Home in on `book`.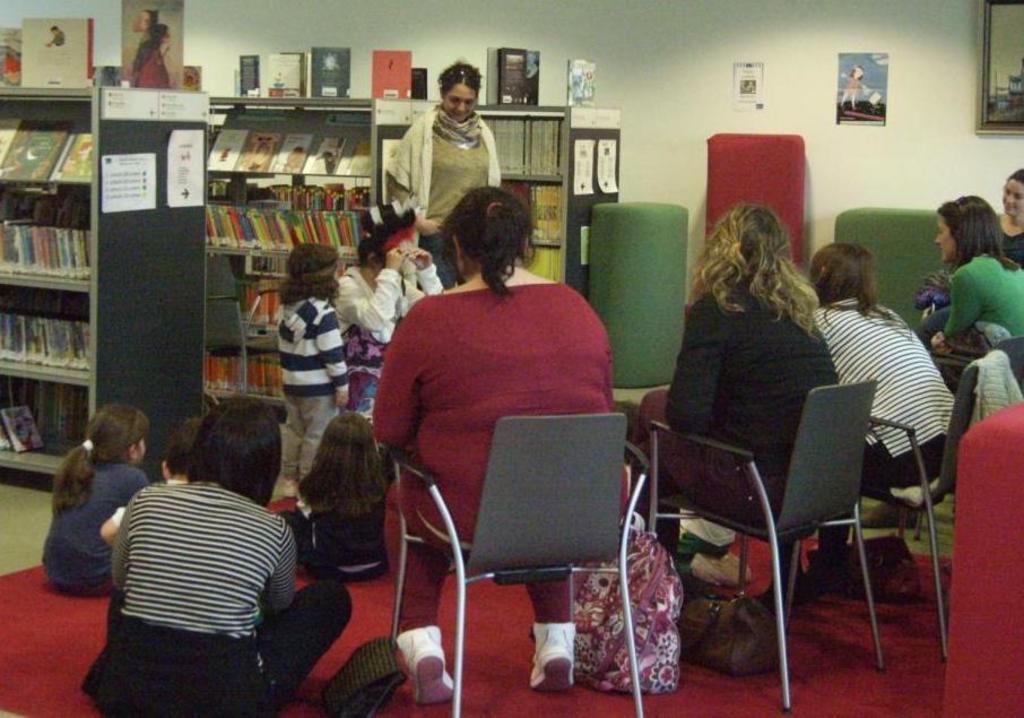
Homed in at bbox=(18, 16, 95, 90).
